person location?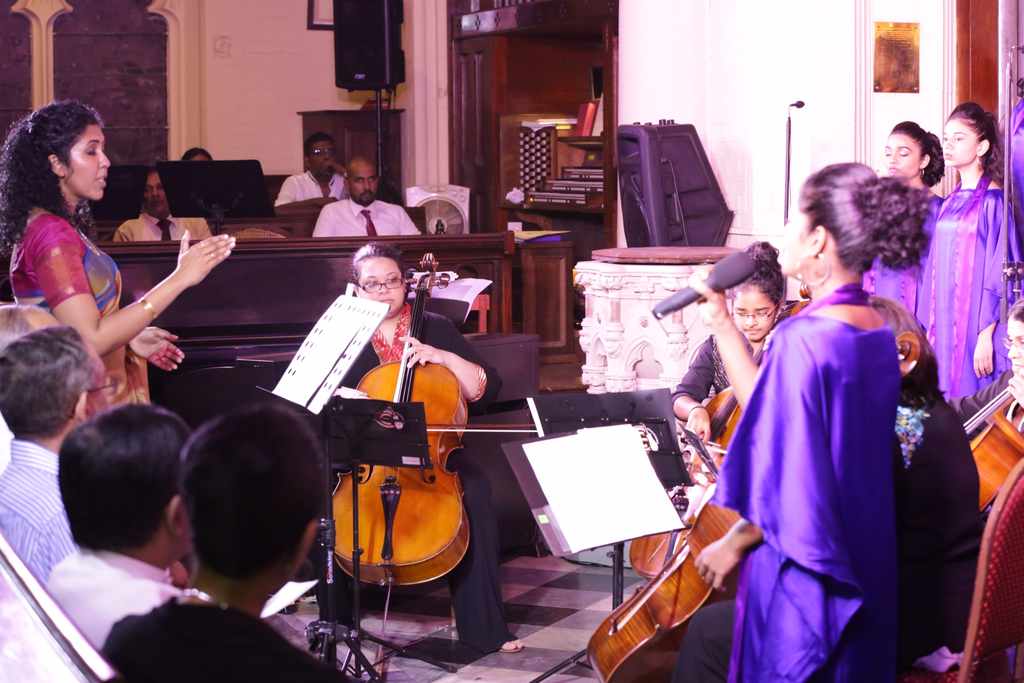
left=916, top=103, right=1023, bottom=411
